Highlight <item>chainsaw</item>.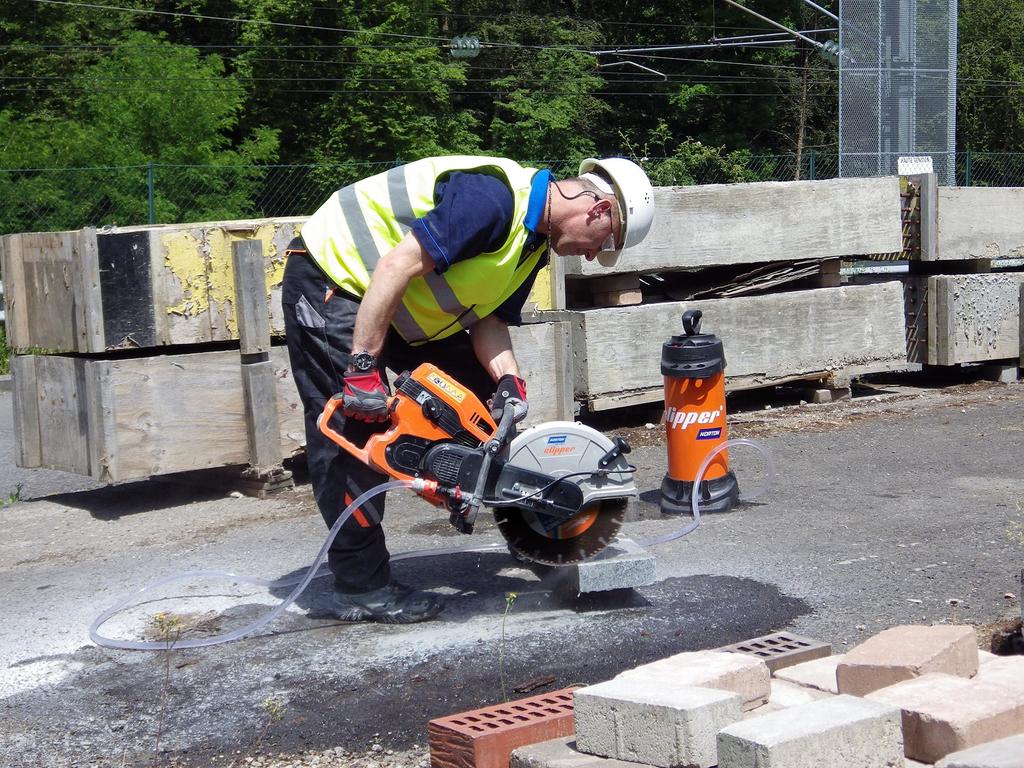
Highlighted region: 318:364:641:573.
